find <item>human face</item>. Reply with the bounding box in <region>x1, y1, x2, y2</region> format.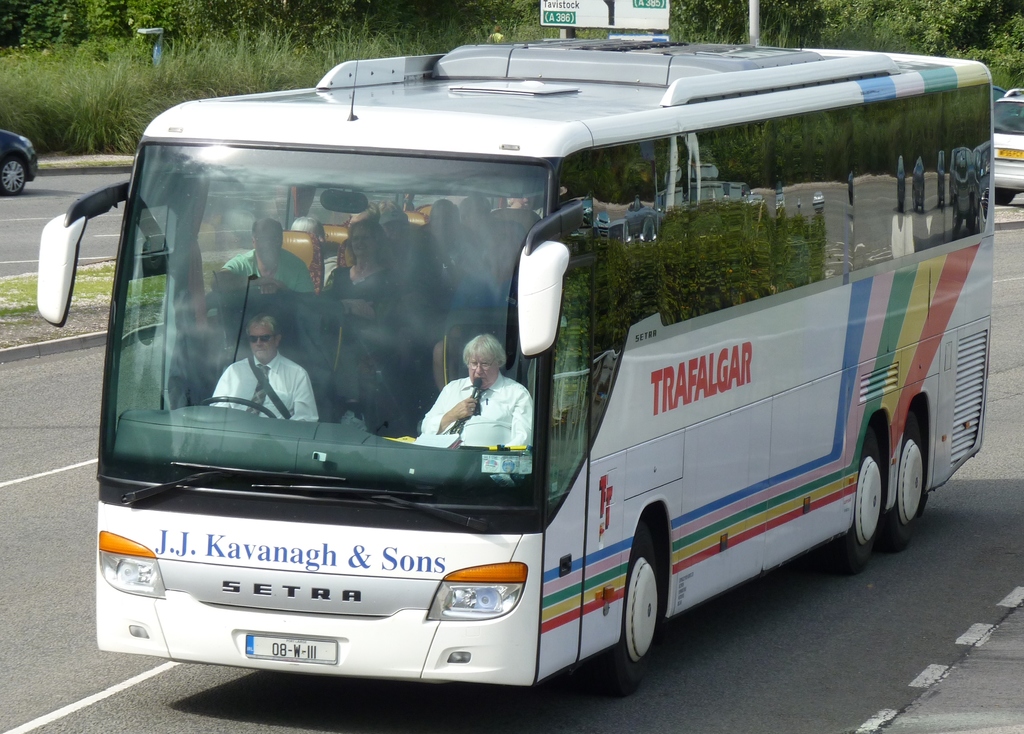
<region>247, 323, 278, 359</region>.
